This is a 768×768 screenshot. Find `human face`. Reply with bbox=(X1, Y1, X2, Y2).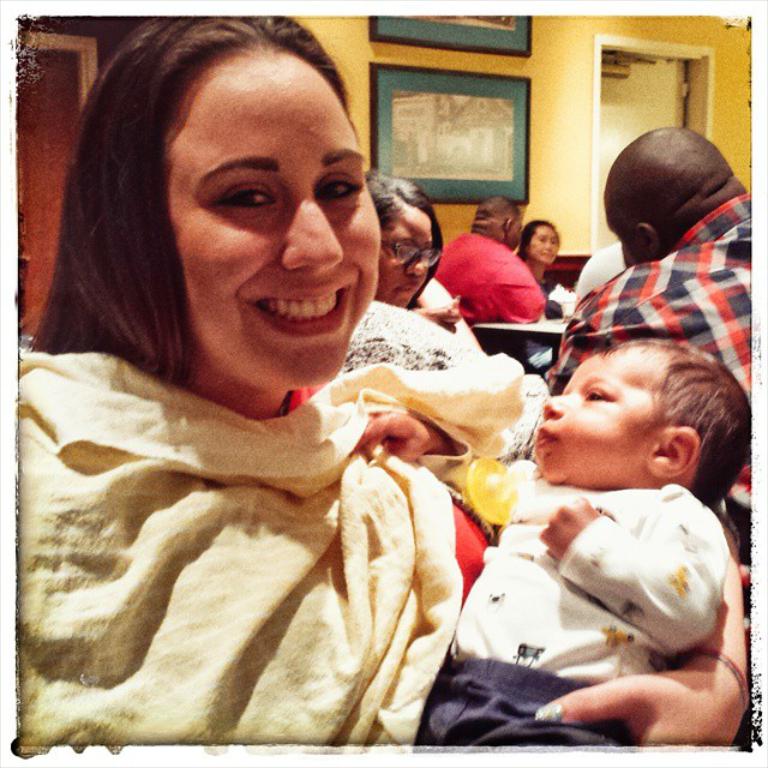
bbox=(162, 44, 379, 396).
